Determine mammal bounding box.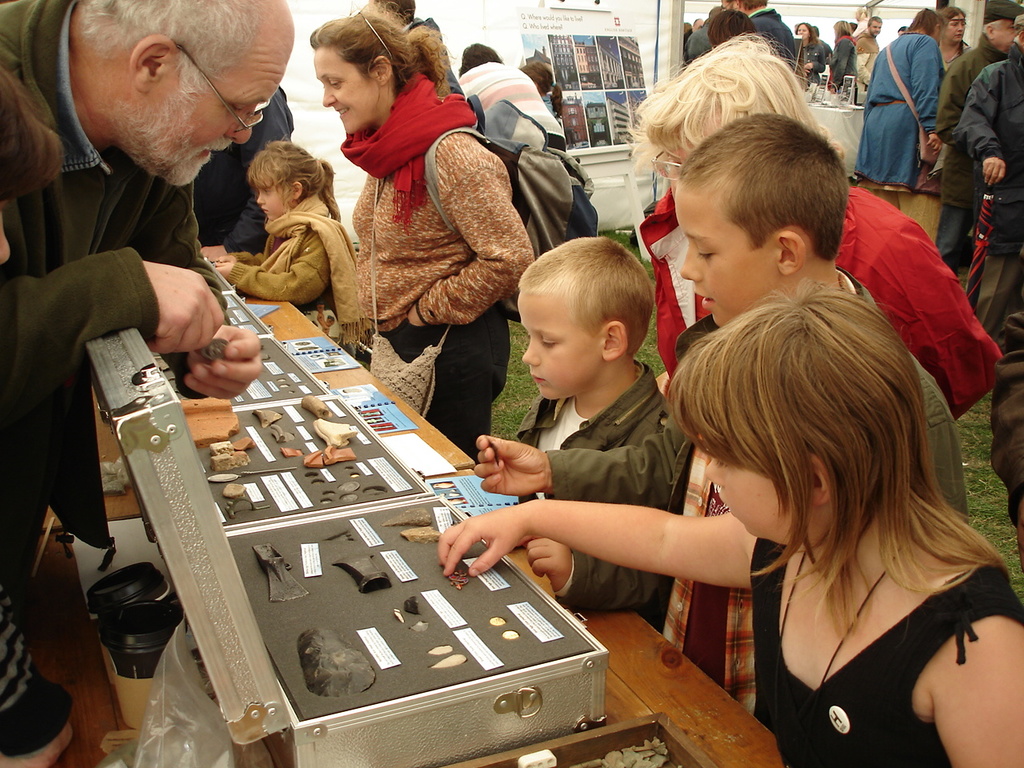
Determined: region(684, 2, 728, 68).
